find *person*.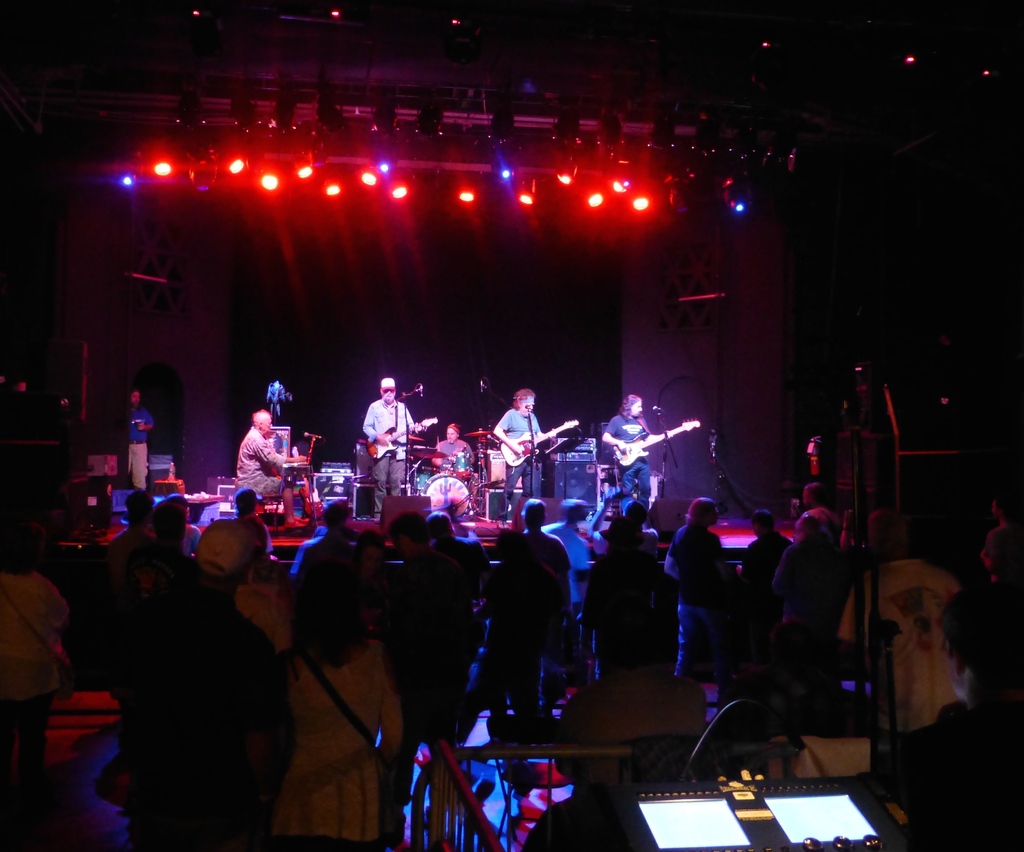
pyautogui.locateOnScreen(0, 524, 68, 823).
